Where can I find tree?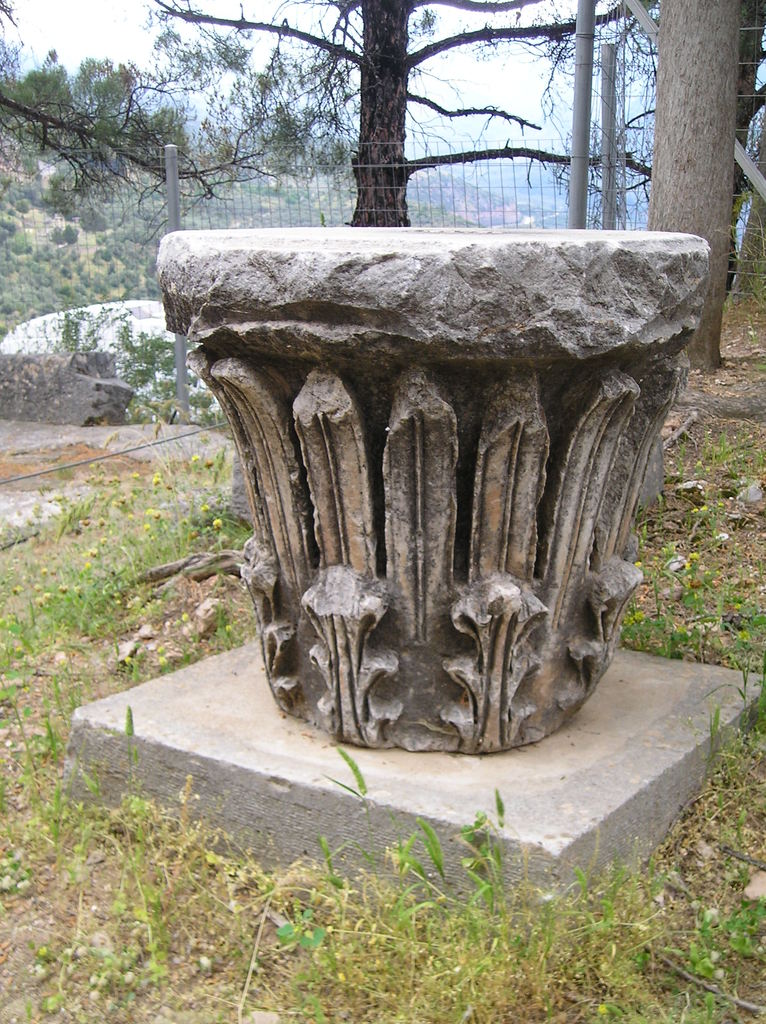
You can find it at 138, 0, 667, 222.
